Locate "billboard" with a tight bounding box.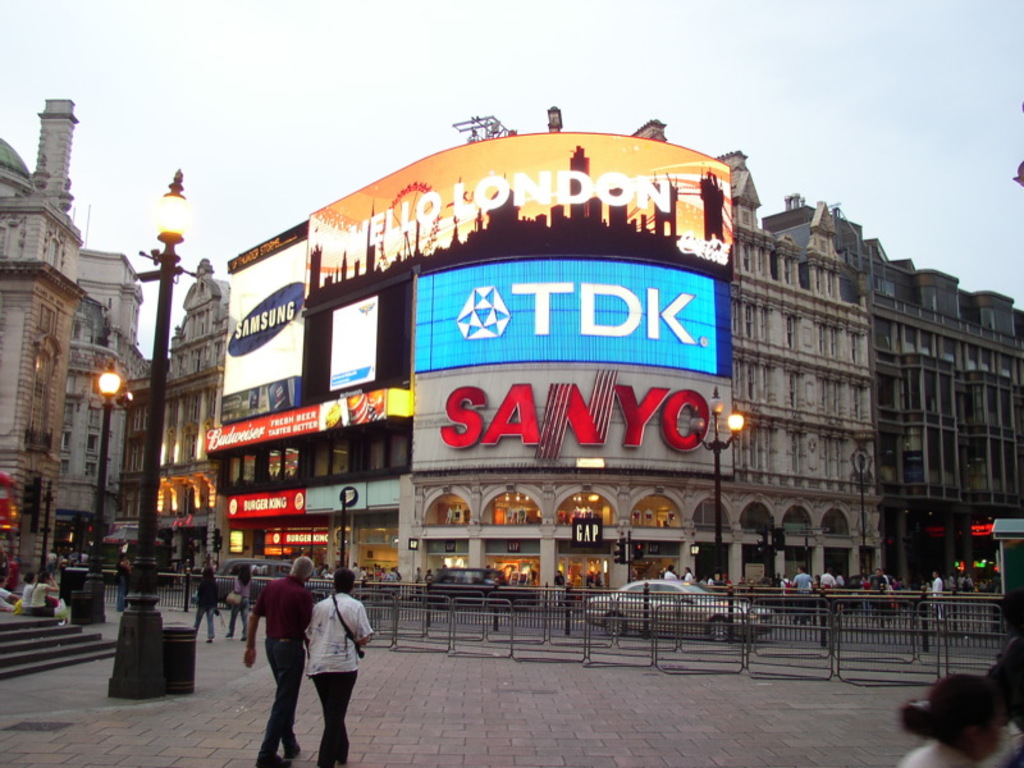
x1=207 y1=389 x2=388 y2=451.
